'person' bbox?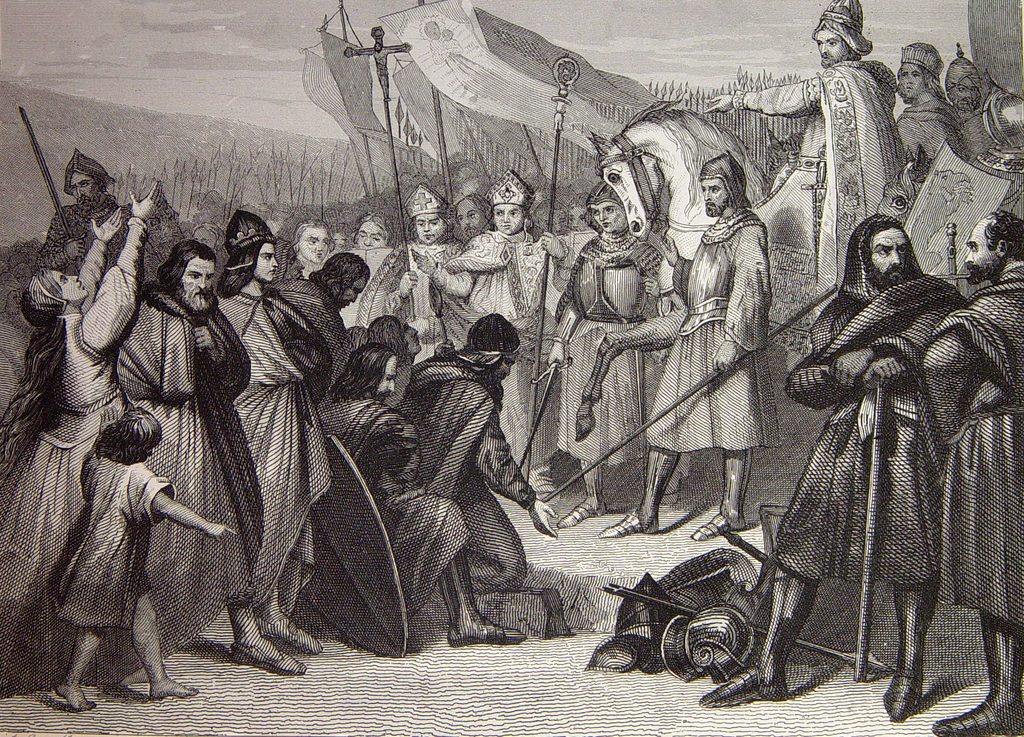
<bbox>353, 220, 394, 289</bbox>
